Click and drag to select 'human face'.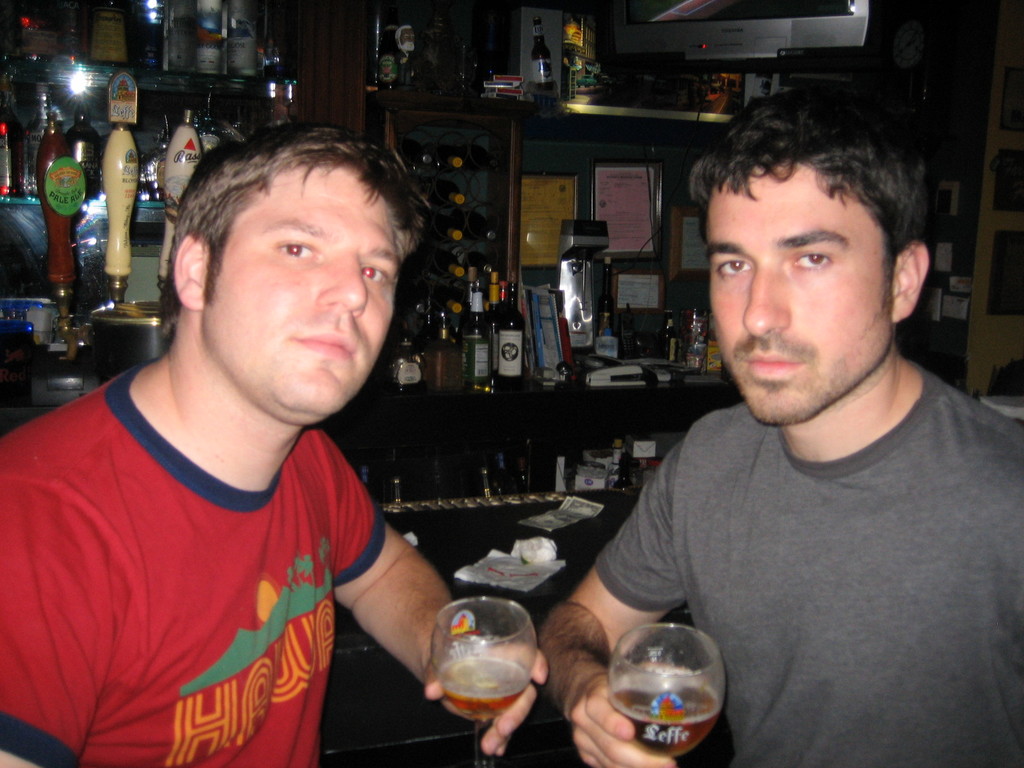
Selection: Rect(704, 163, 900, 428).
